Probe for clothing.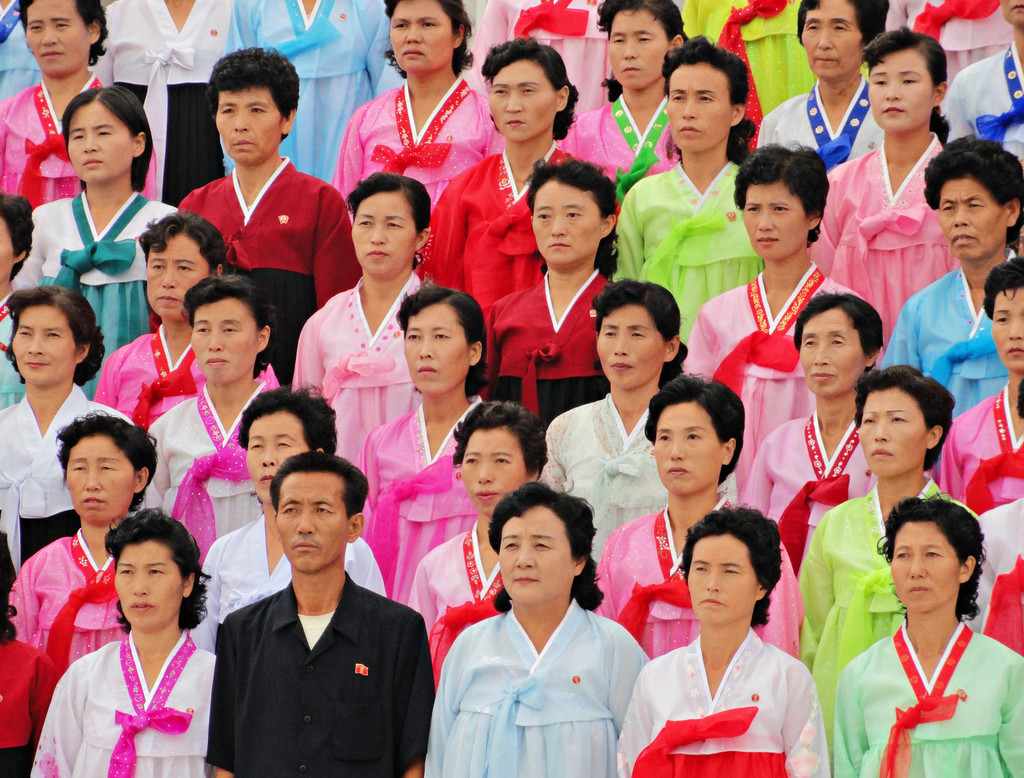
Probe result: 139,378,274,499.
